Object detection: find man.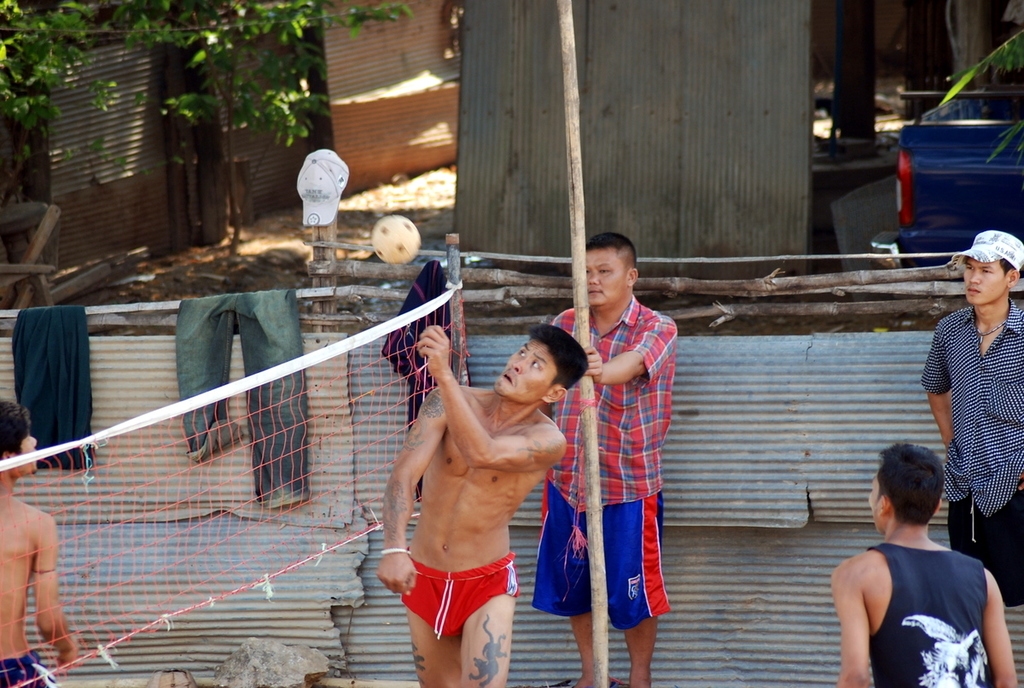
531, 231, 676, 687.
